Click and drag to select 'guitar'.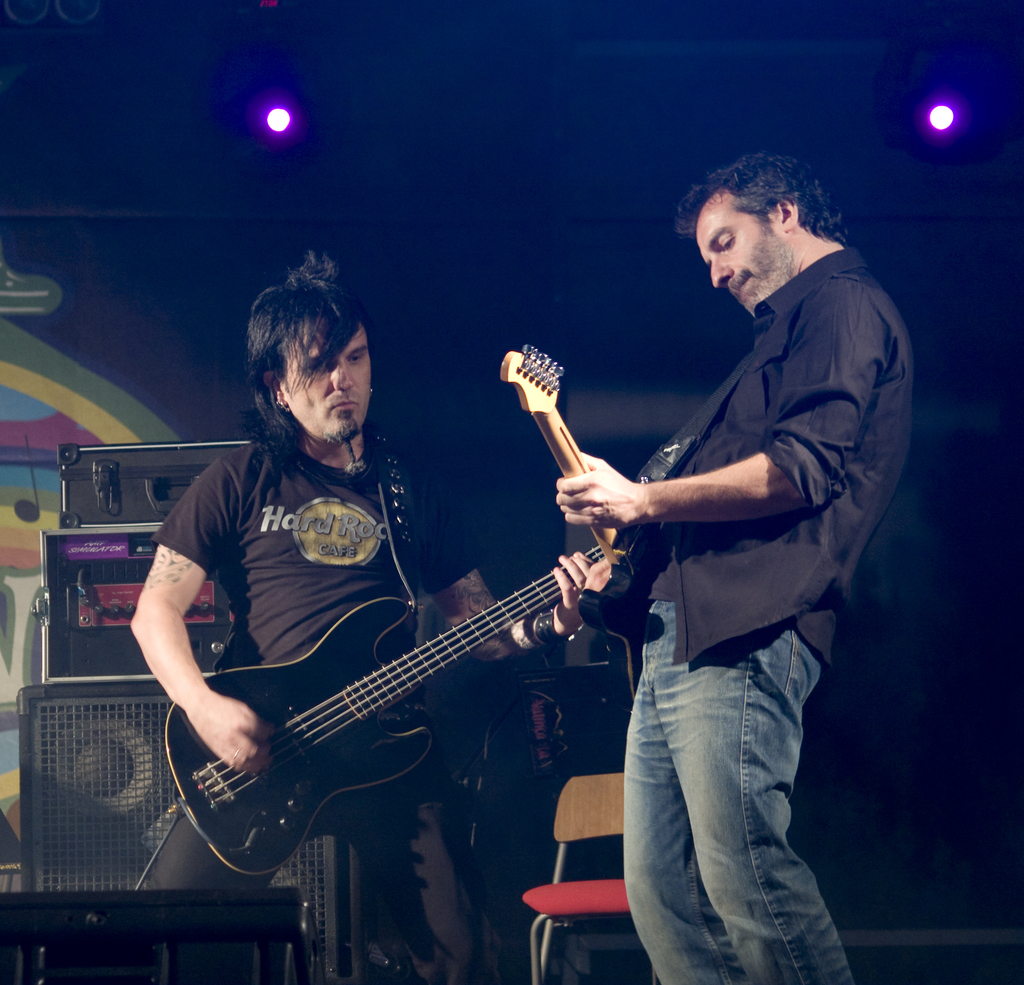
Selection: (154,531,622,883).
